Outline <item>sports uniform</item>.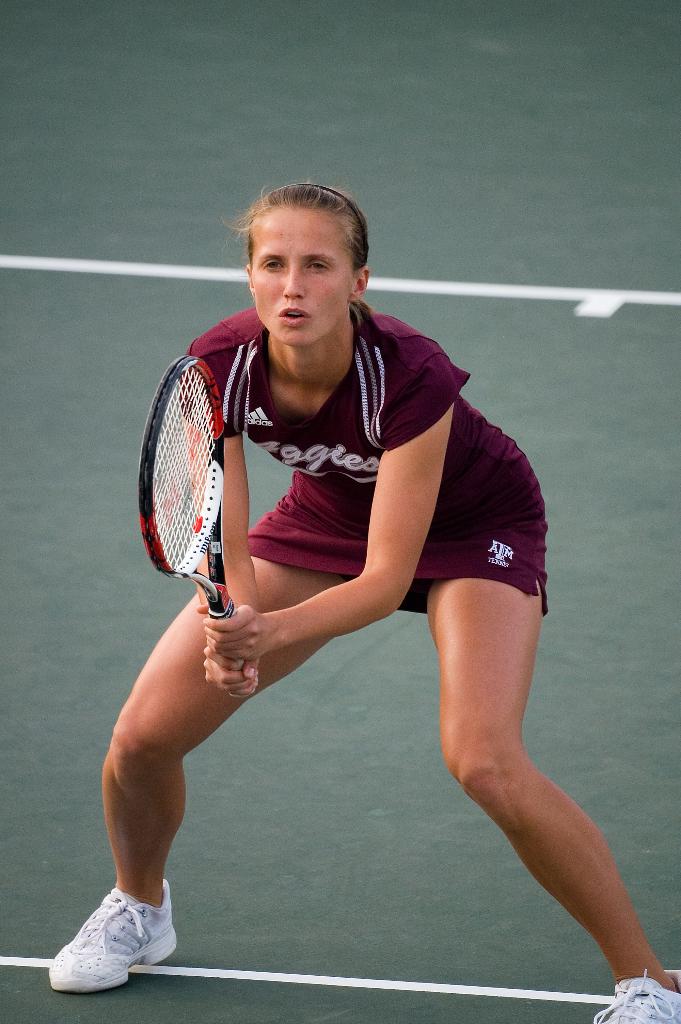
Outline: (44,296,680,1023).
